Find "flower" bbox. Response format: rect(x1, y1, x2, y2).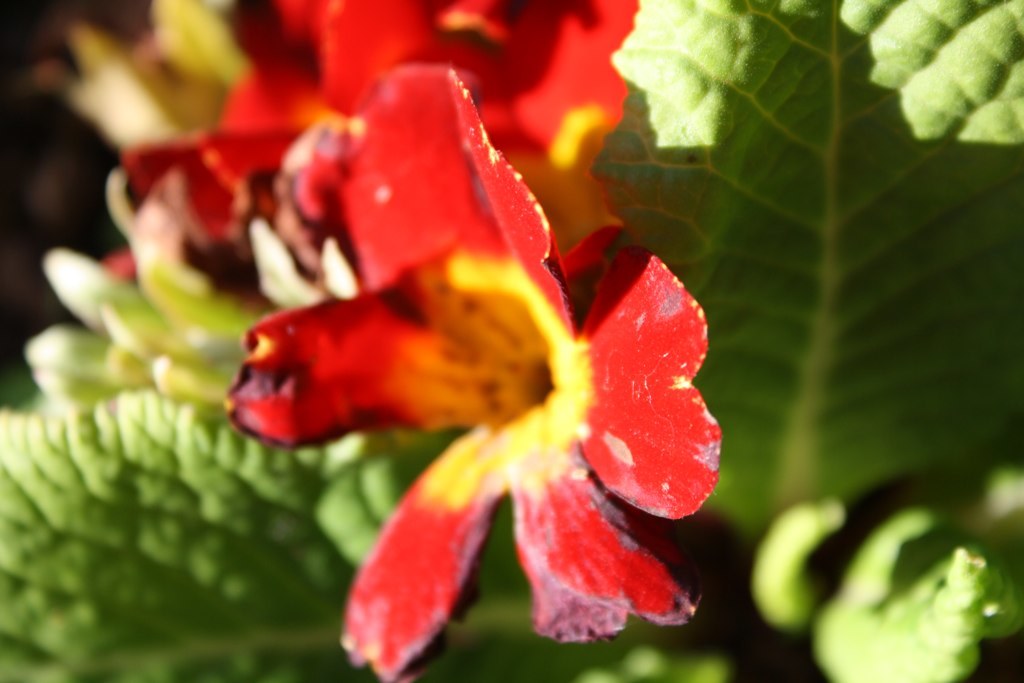
rect(121, 0, 642, 330).
